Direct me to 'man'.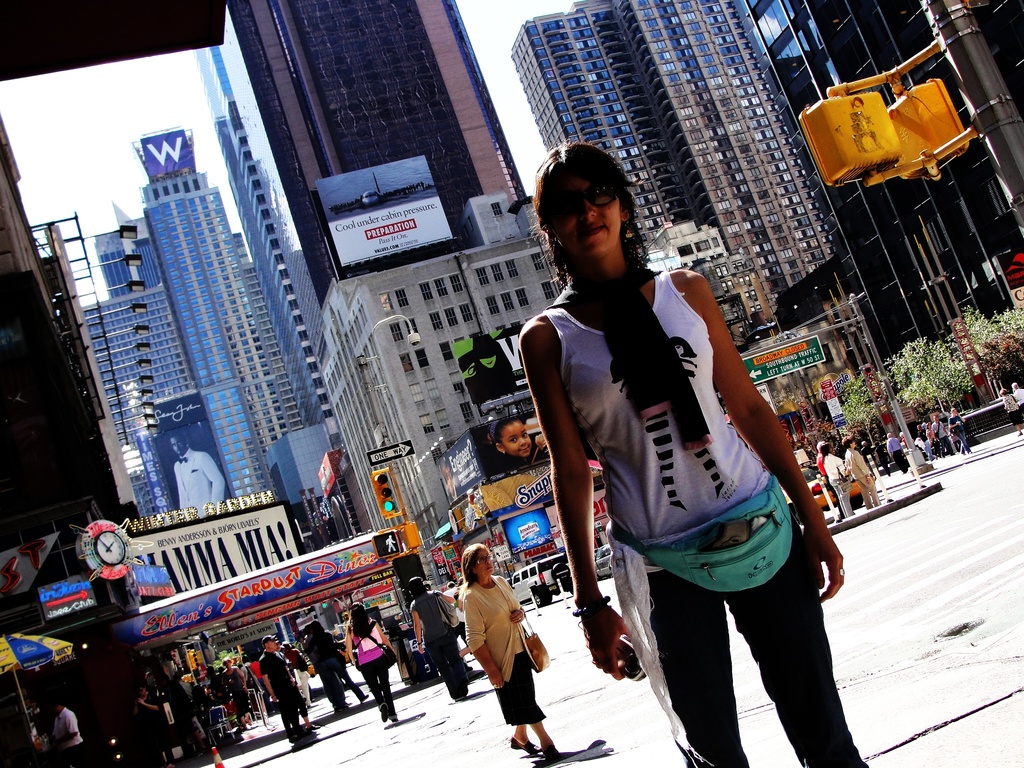
Direction: [256,634,307,741].
